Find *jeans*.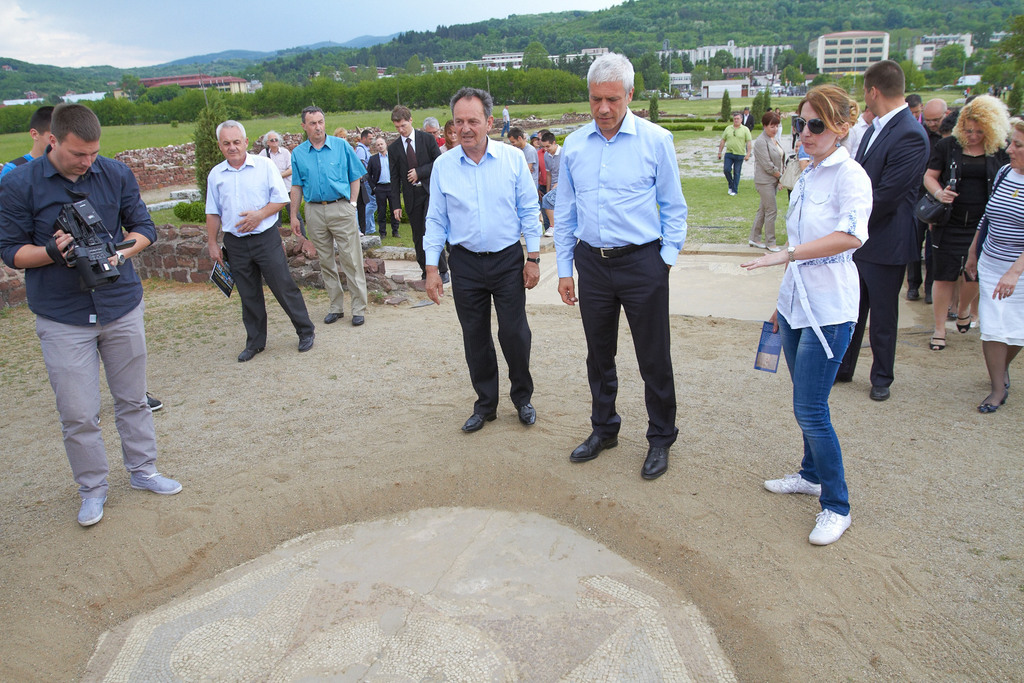
crop(779, 312, 855, 511).
